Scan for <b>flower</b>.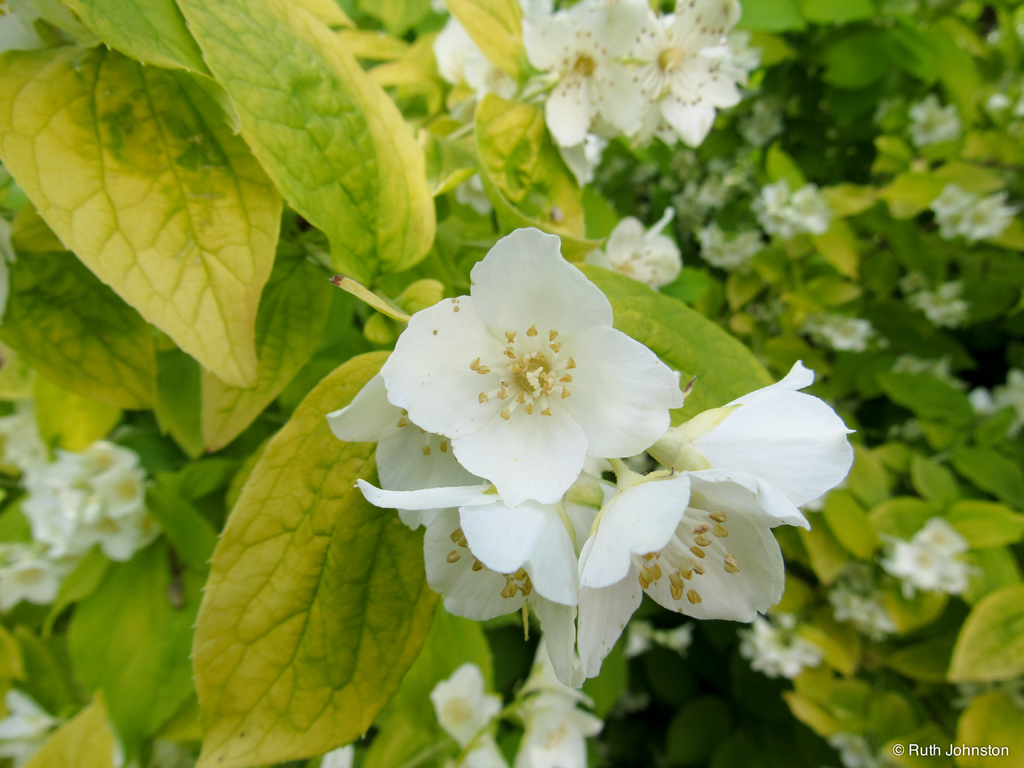
Scan result: bbox(909, 92, 964, 148).
